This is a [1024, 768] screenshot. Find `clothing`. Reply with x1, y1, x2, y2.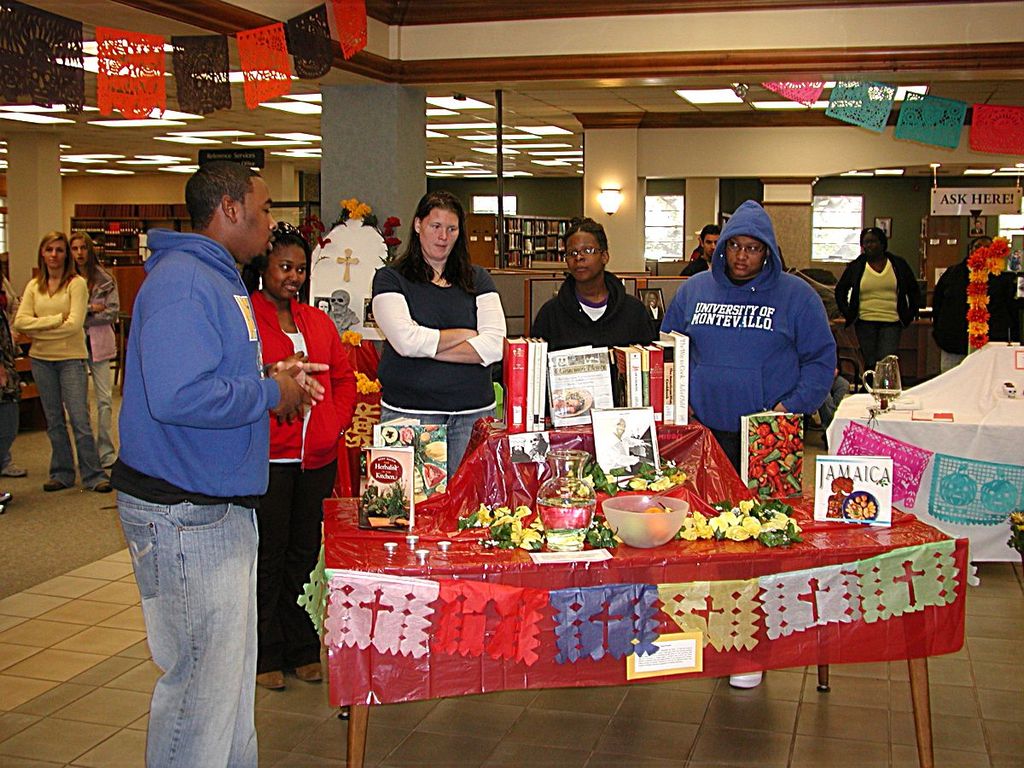
541, 271, 655, 352.
